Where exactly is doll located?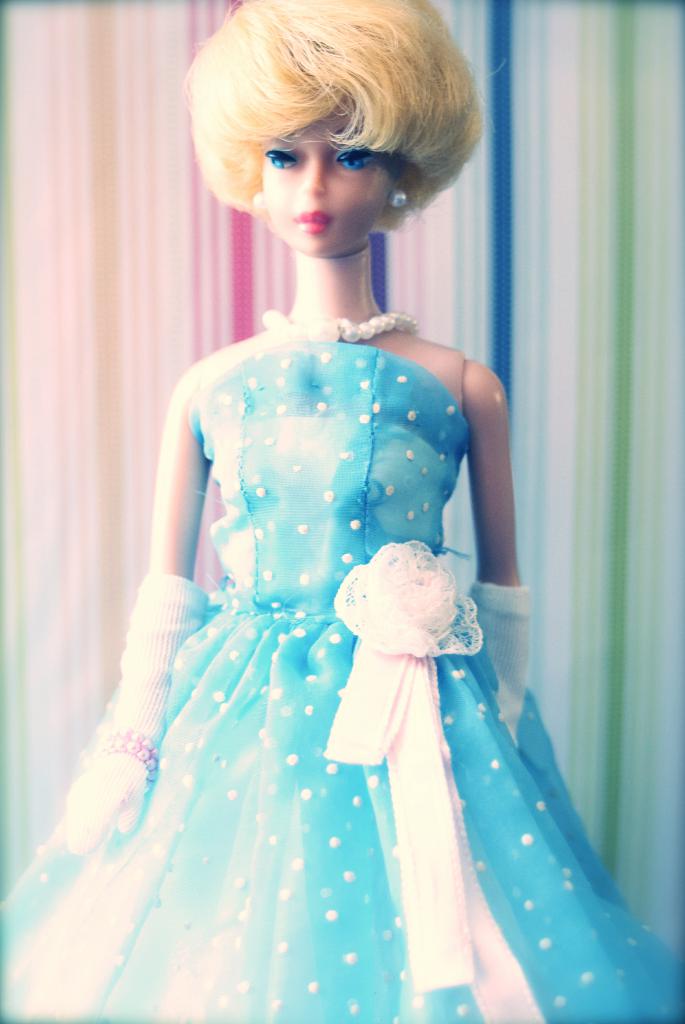
Its bounding box is <bbox>159, 0, 522, 838</bbox>.
